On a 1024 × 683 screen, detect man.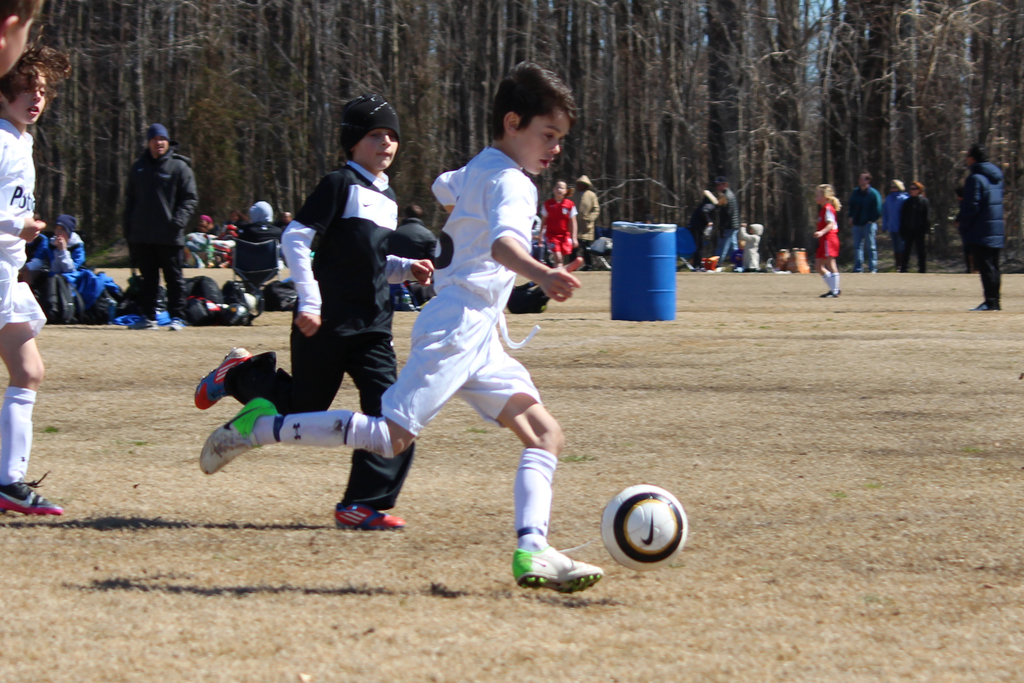
select_region(108, 121, 197, 318).
